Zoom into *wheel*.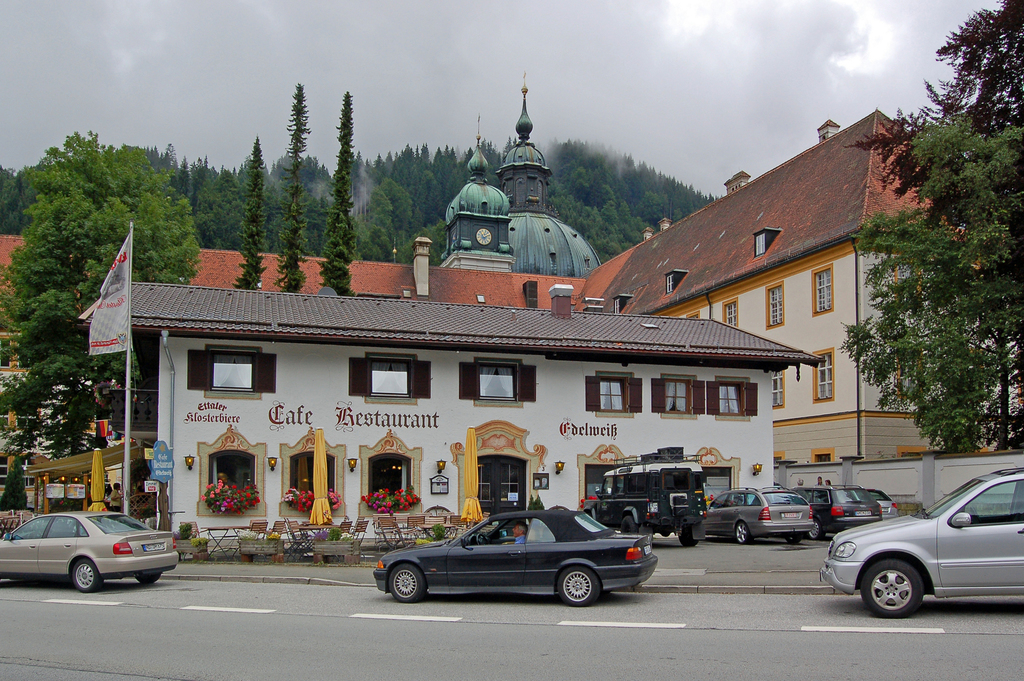
Zoom target: x1=621 y1=516 x2=640 y2=532.
